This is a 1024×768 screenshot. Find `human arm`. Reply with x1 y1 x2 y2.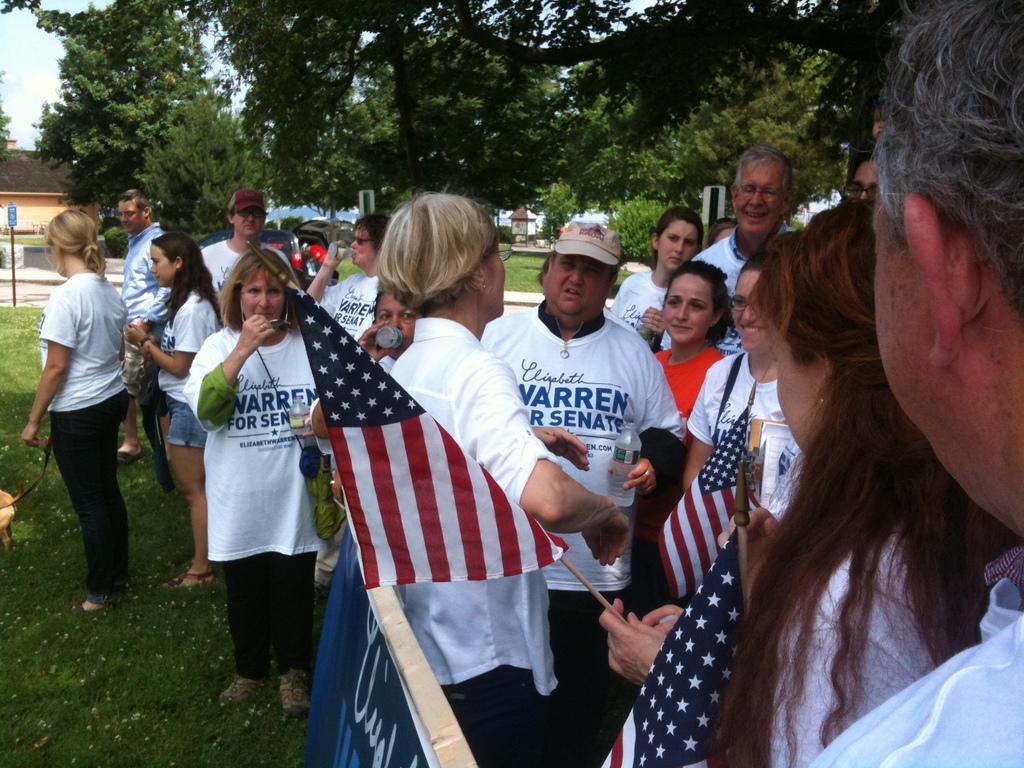
458 361 632 563.
